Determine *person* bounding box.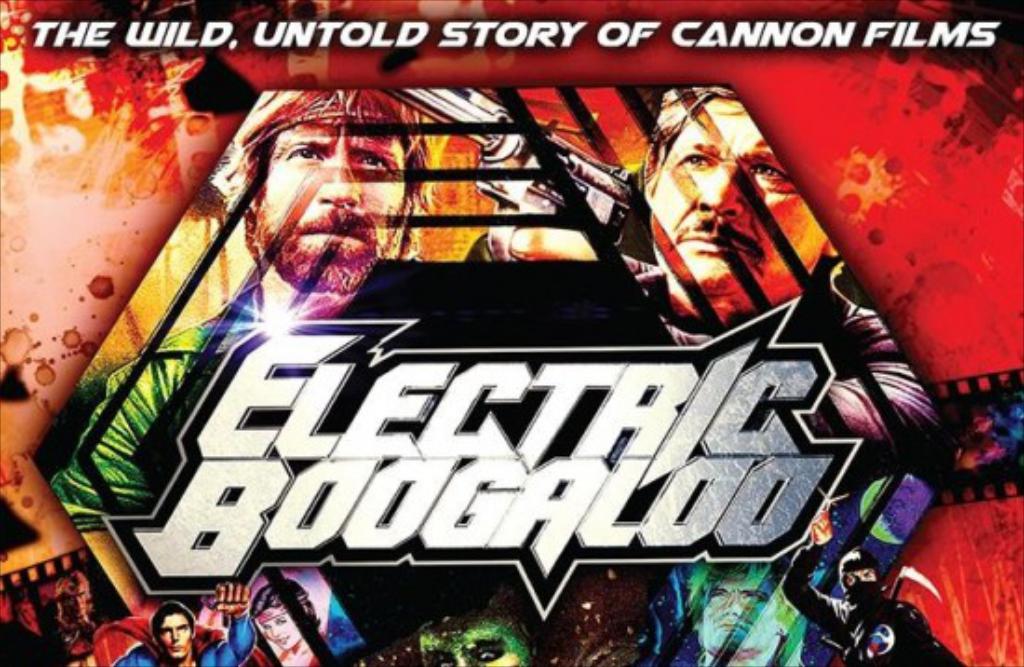
Determined: (249,578,311,665).
